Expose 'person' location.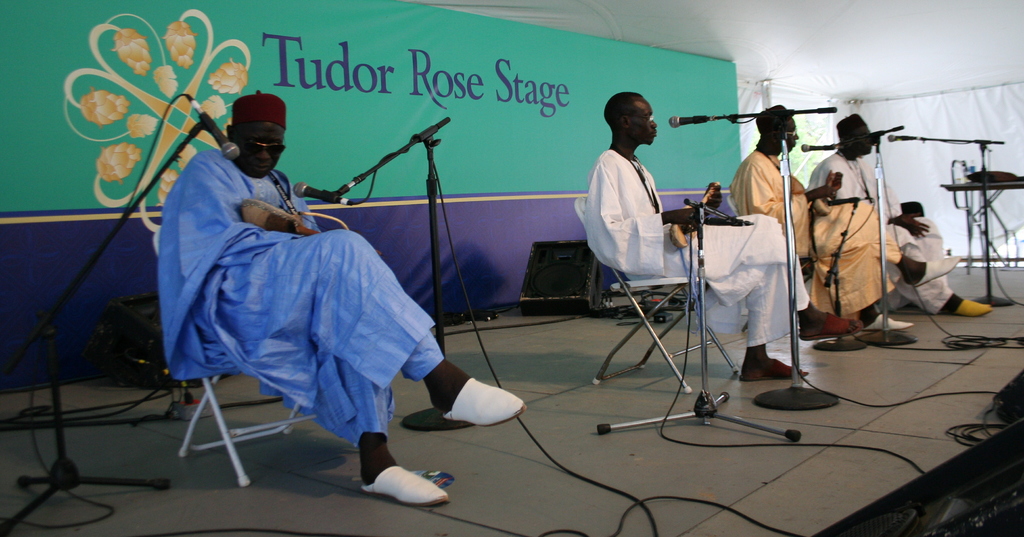
Exposed at 586/91/812/378.
